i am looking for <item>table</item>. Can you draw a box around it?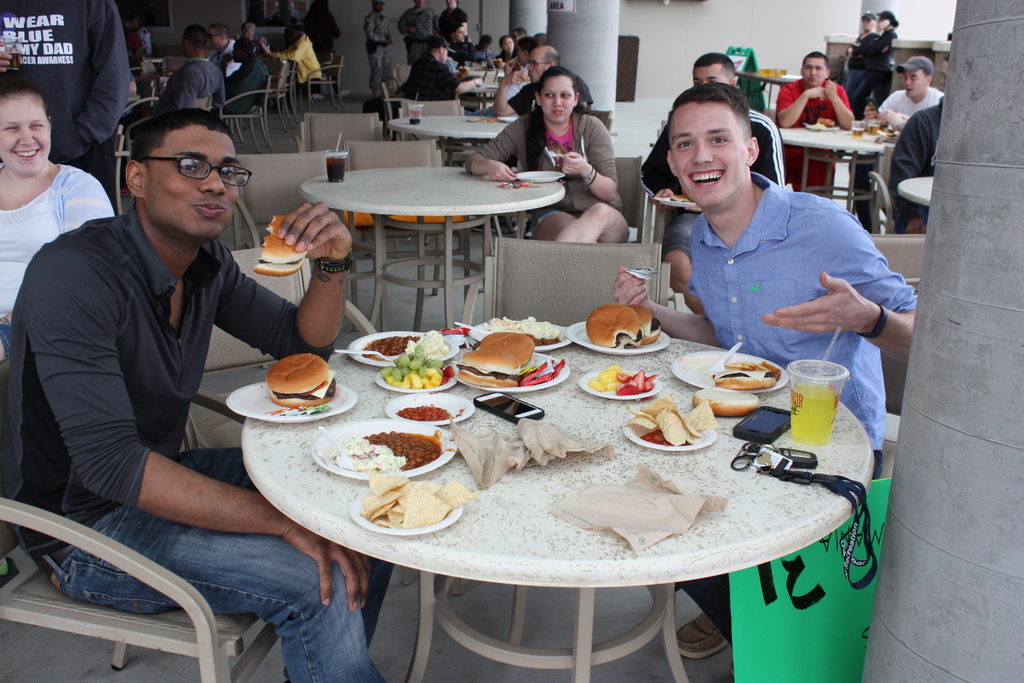
Sure, the bounding box is 297,161,572,335.
